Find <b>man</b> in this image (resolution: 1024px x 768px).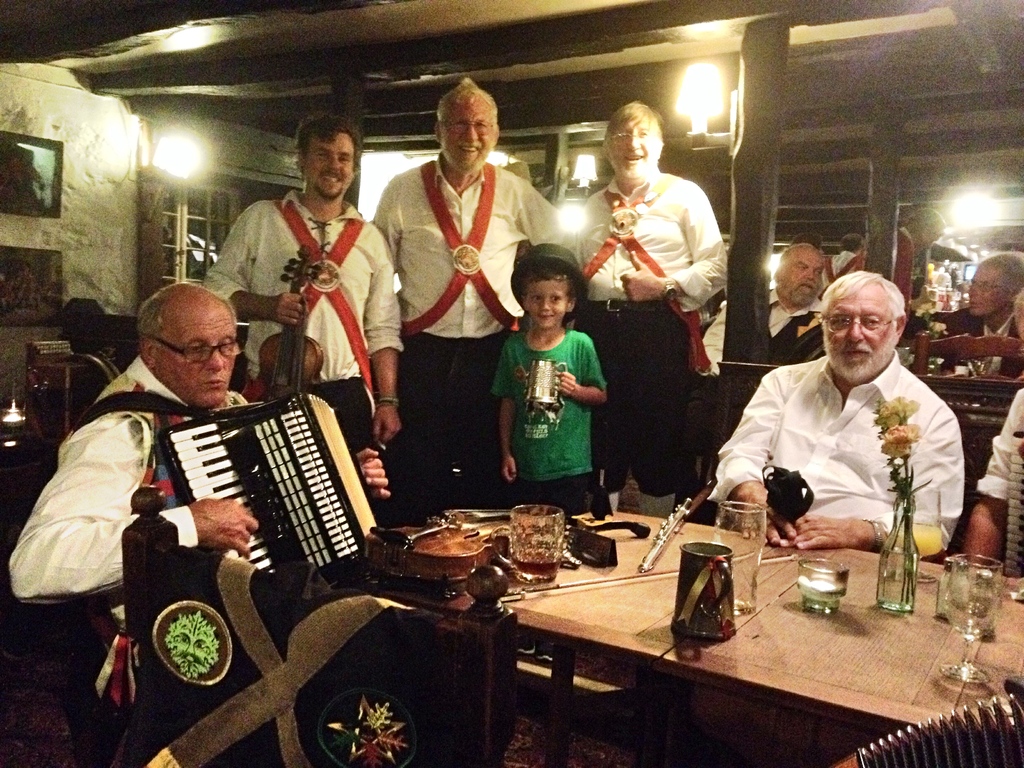
x1=708, y1=273, x2=963, y2=544.
